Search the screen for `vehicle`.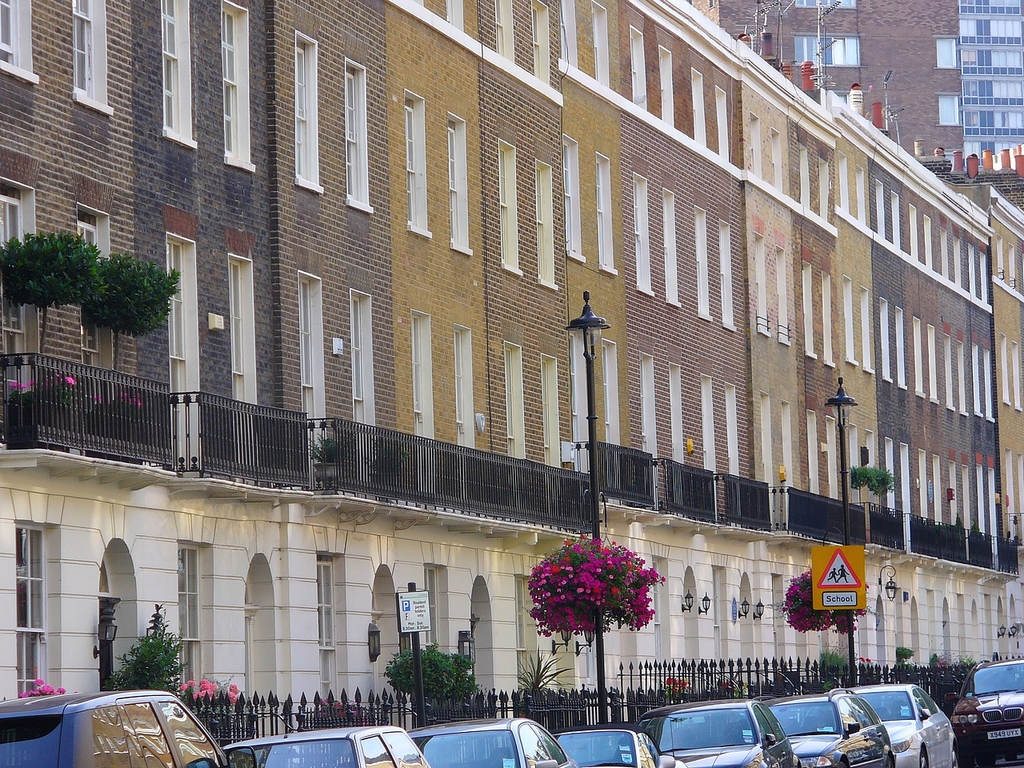
Found at Rect(842, 684, 964, 767).
